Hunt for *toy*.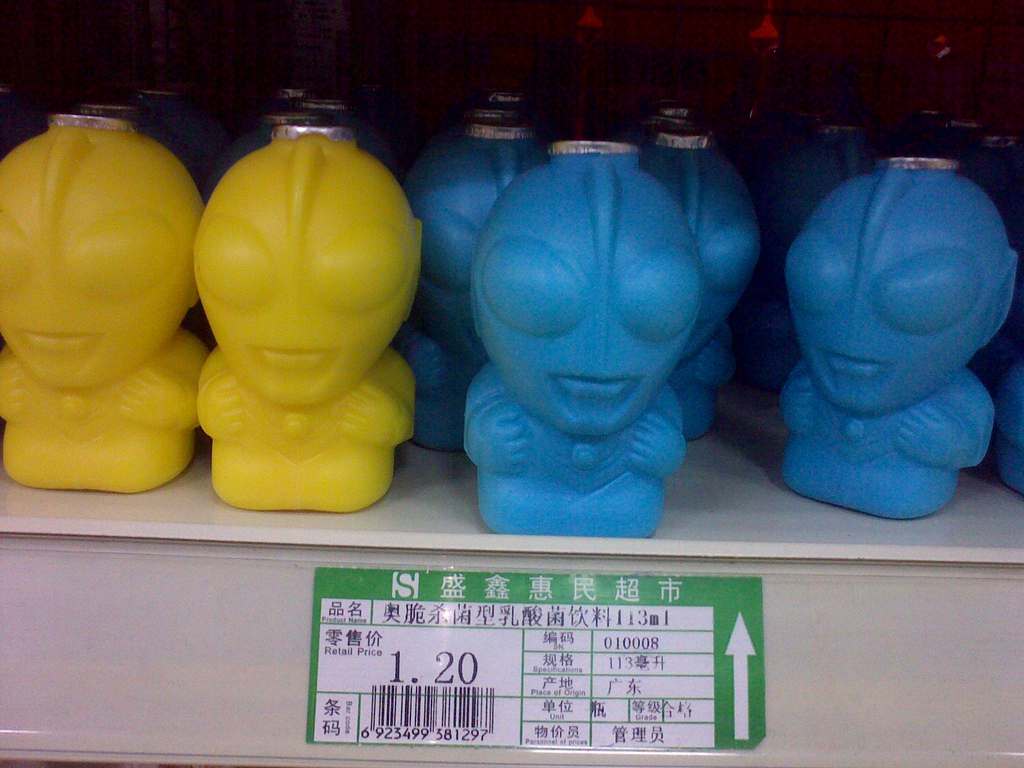
Hunted down at [961,141,1023,251].
